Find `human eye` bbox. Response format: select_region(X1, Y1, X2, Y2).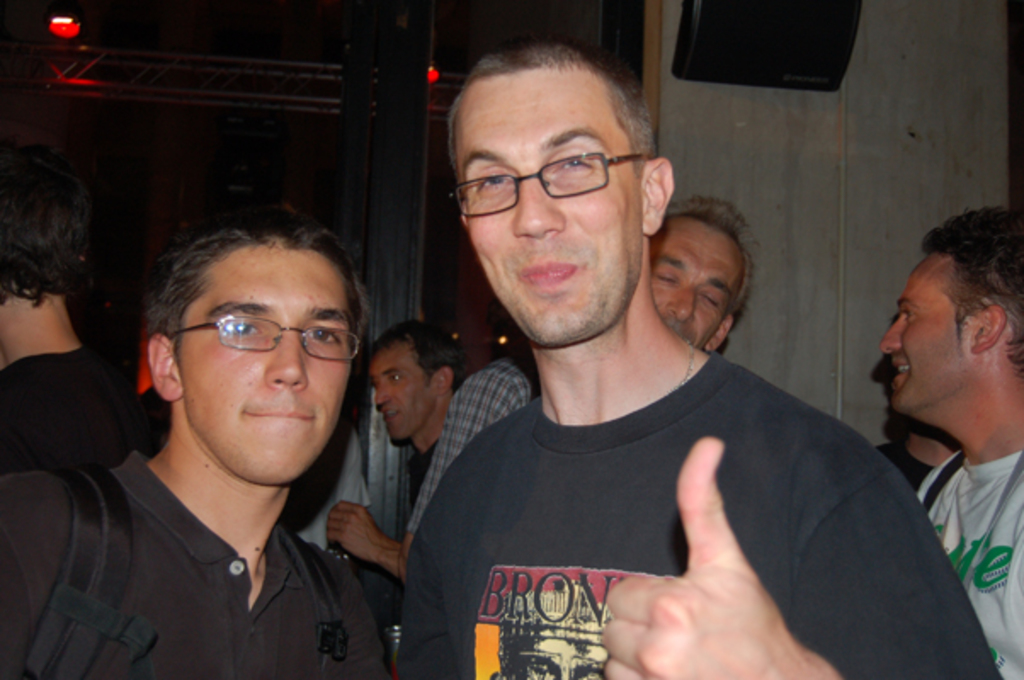
select_region(383, 369, 408, 386).
